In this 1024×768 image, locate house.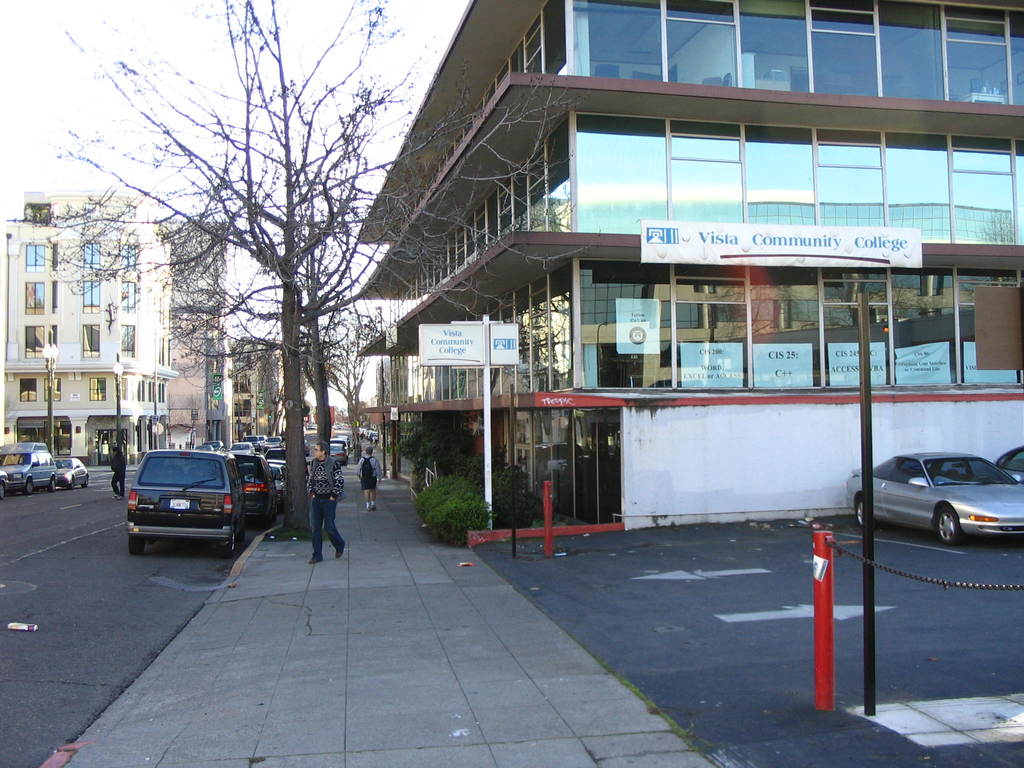
Bounding box: crop(219, 339, 284, 441).
